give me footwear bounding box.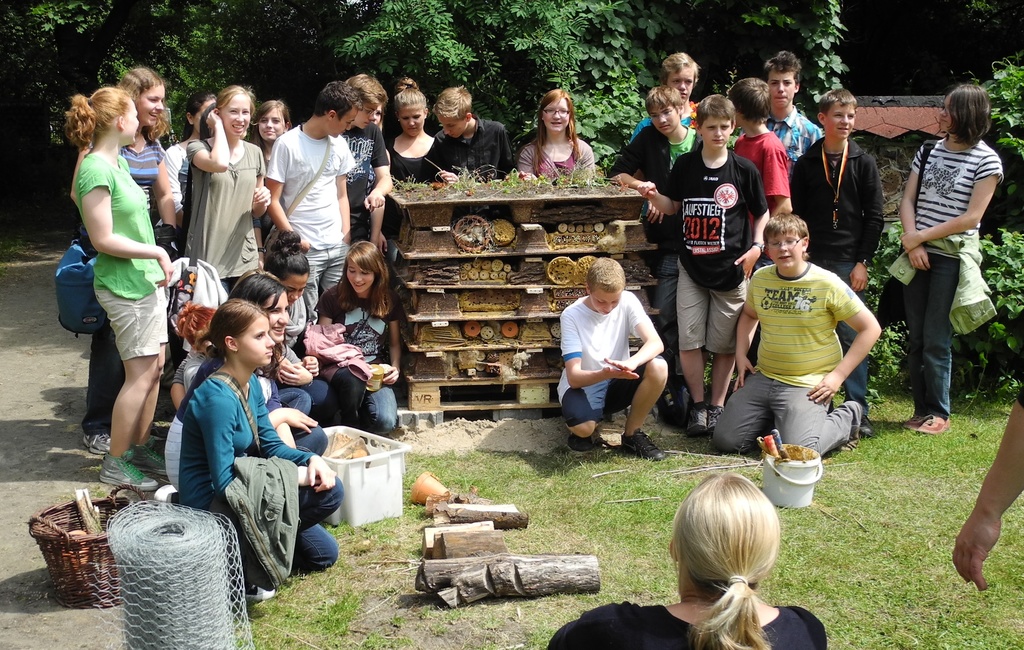
[237, 582, 278, 599].
